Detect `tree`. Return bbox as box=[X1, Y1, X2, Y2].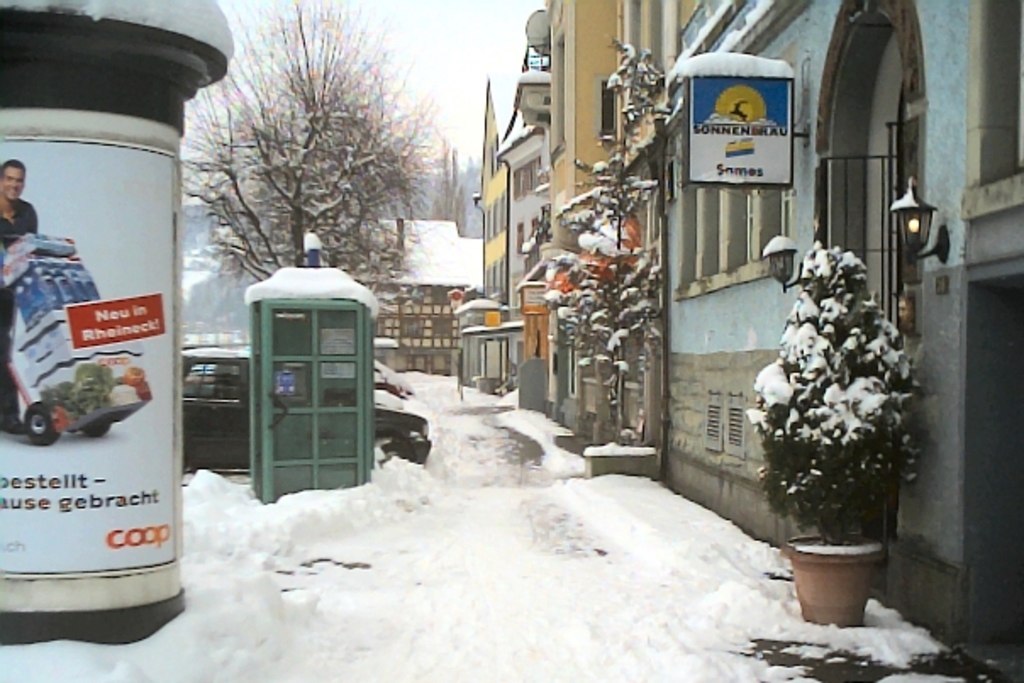
box=[754, 242, 927, 561].
